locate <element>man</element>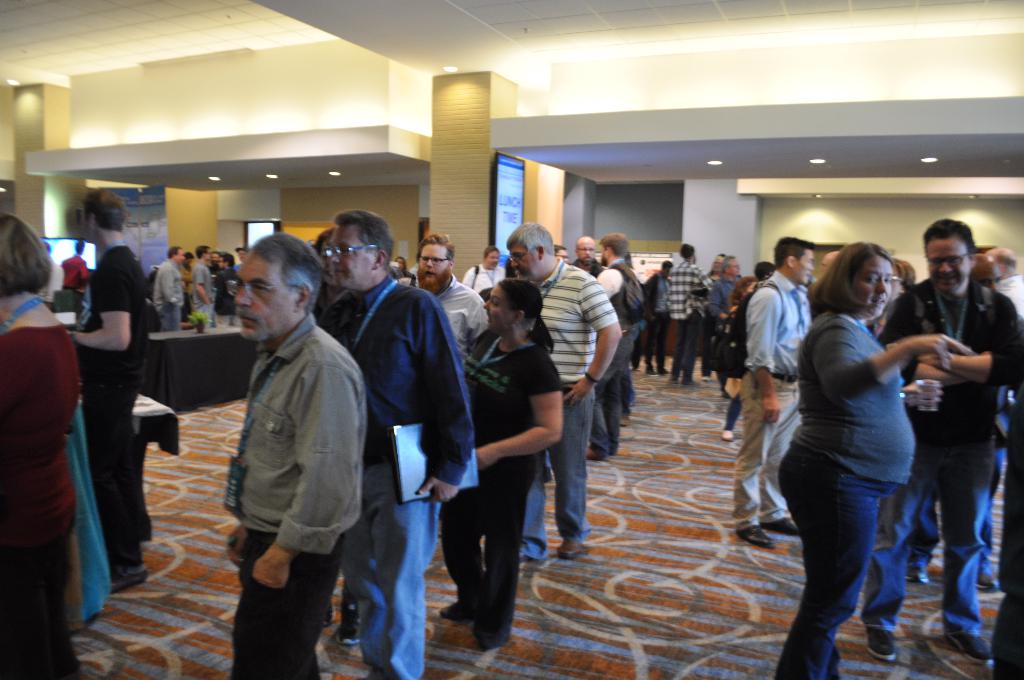
bbox(508, 222, 621, 559)
